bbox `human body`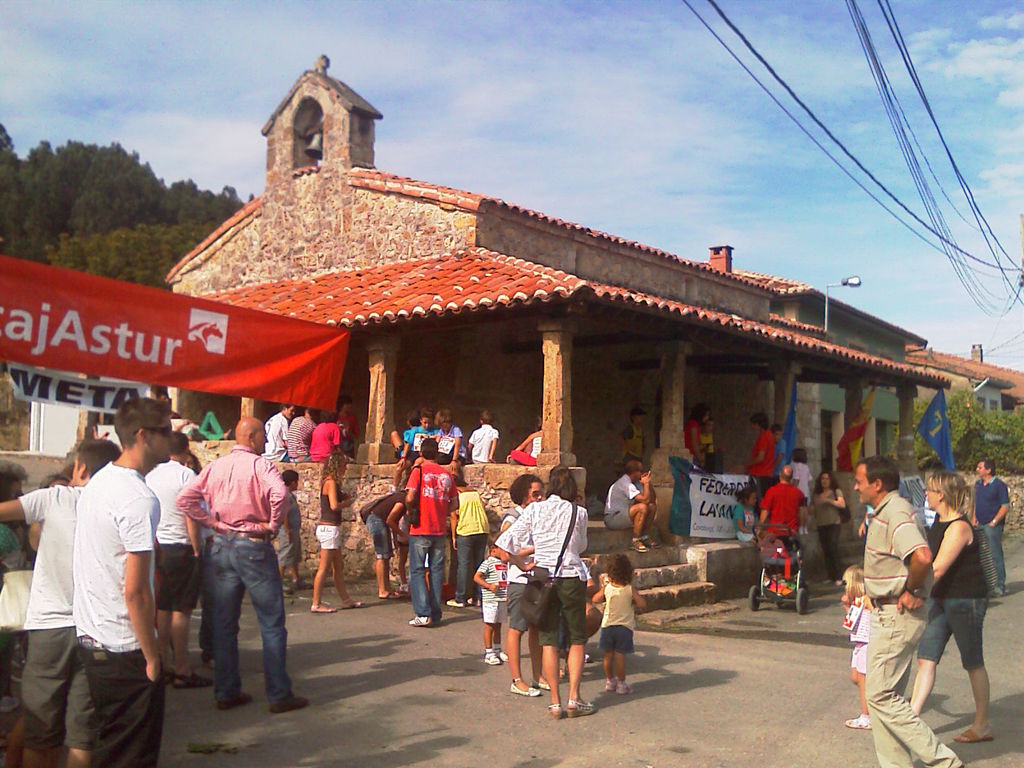
598:587:648:696
